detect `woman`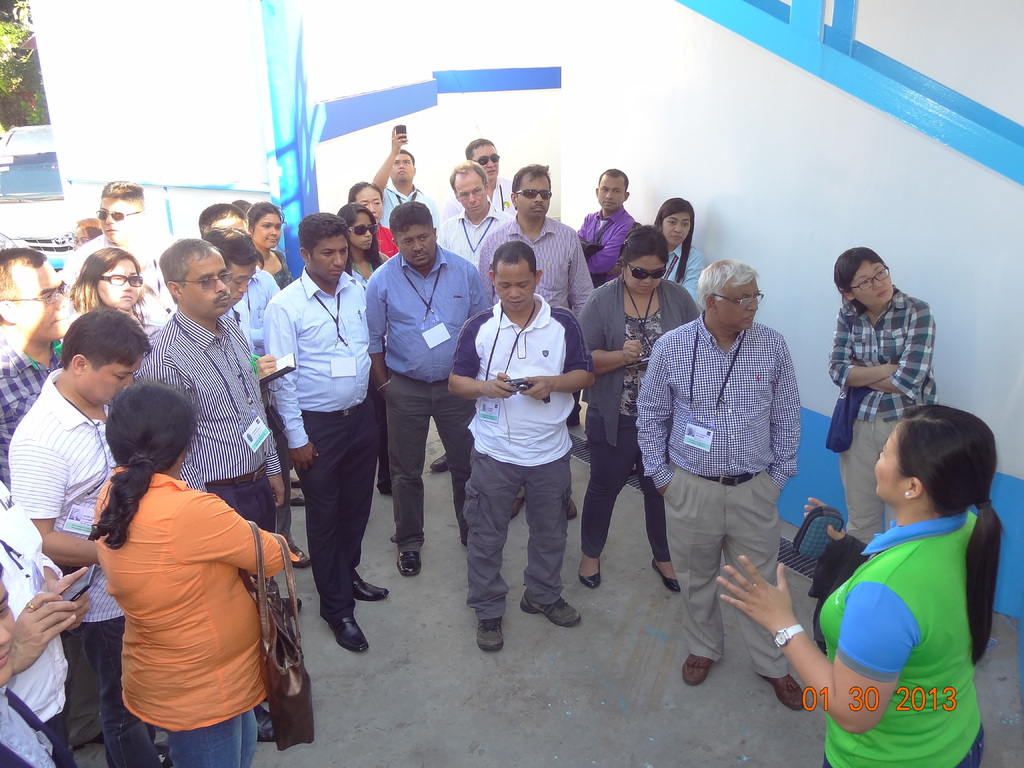
Rect(816, 246, 943, 558)
